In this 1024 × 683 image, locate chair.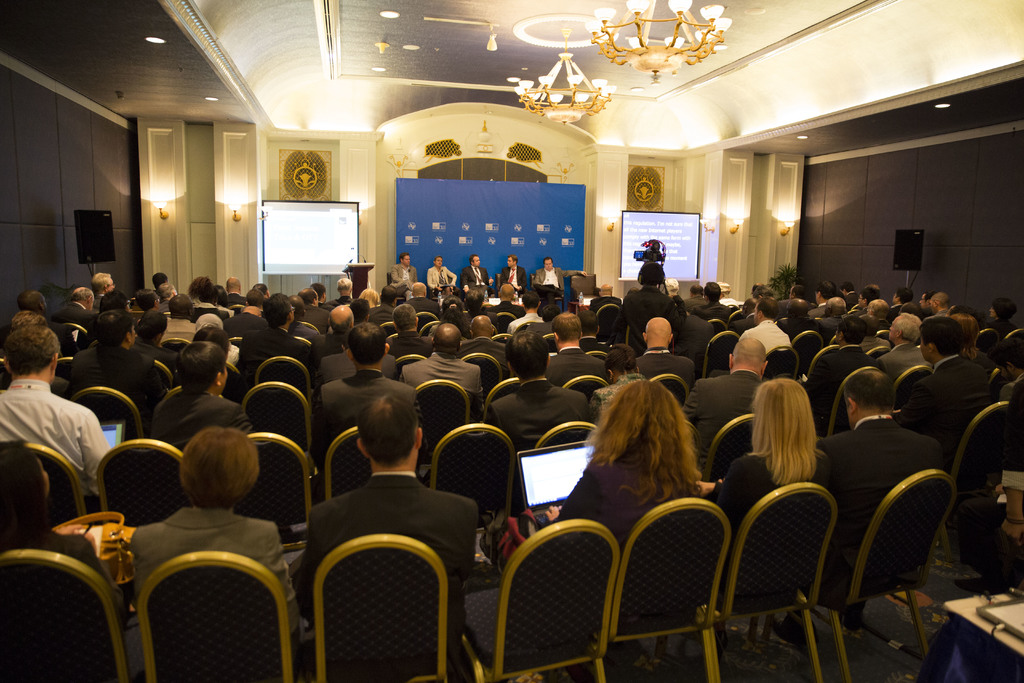
Bounding box: x1=595, y1=303, x2=624, y2=368.
